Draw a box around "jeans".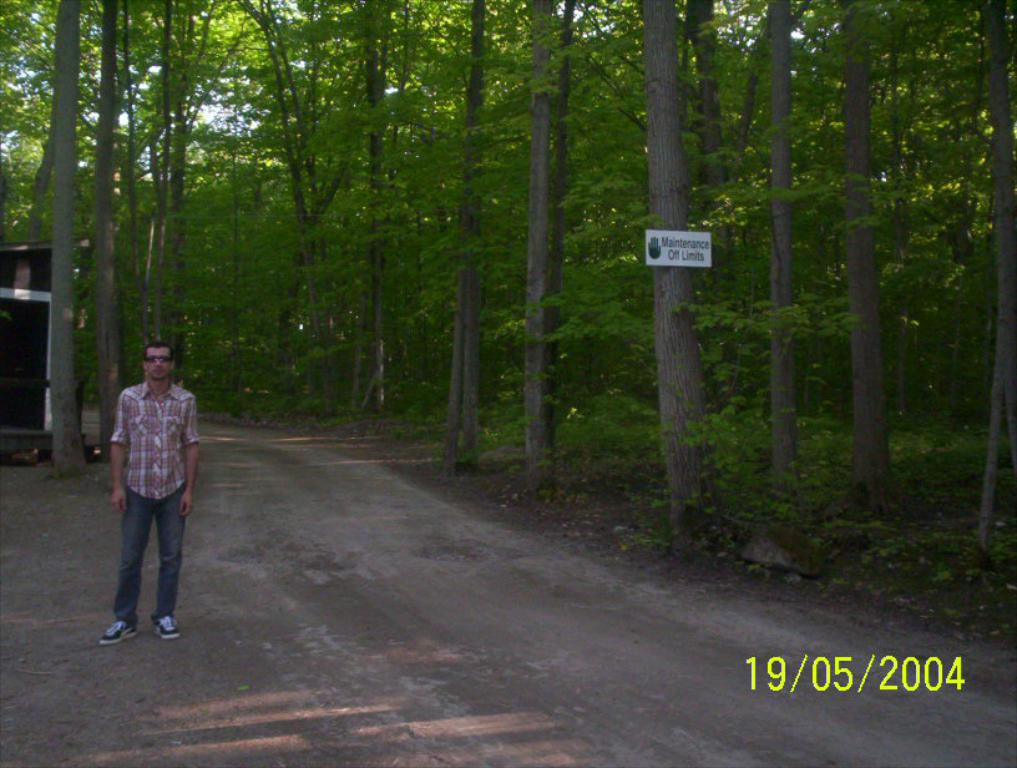
rect(112, 484, 187, 625).
